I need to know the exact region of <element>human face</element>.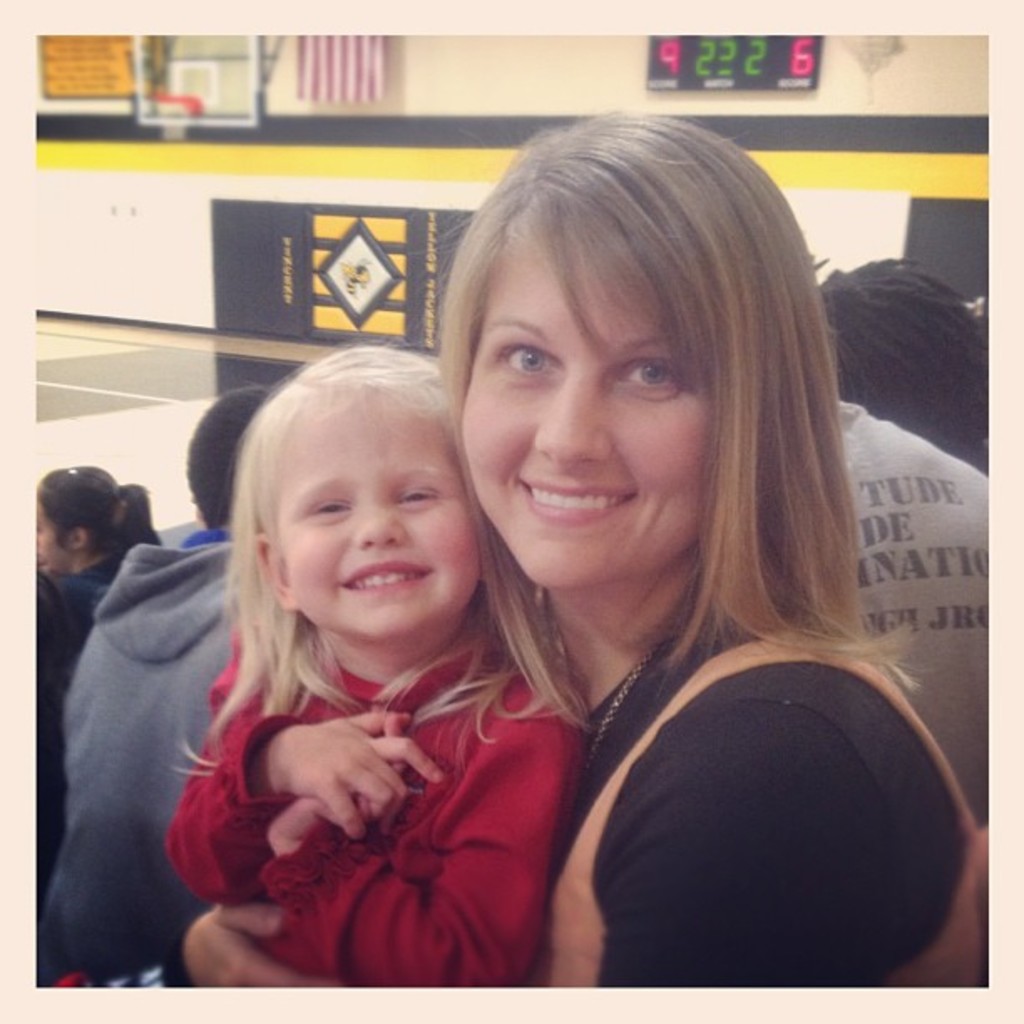
Region: BBox(274, 395, 482, 641).
